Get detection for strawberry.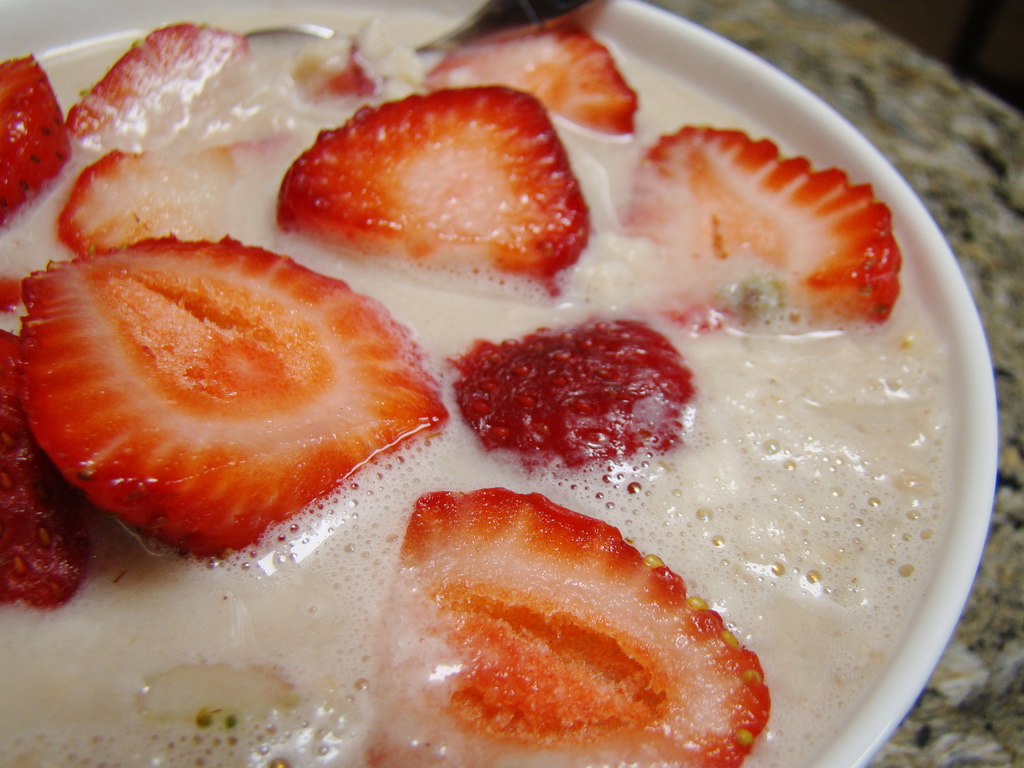
Detection: 281,85,588,295.
